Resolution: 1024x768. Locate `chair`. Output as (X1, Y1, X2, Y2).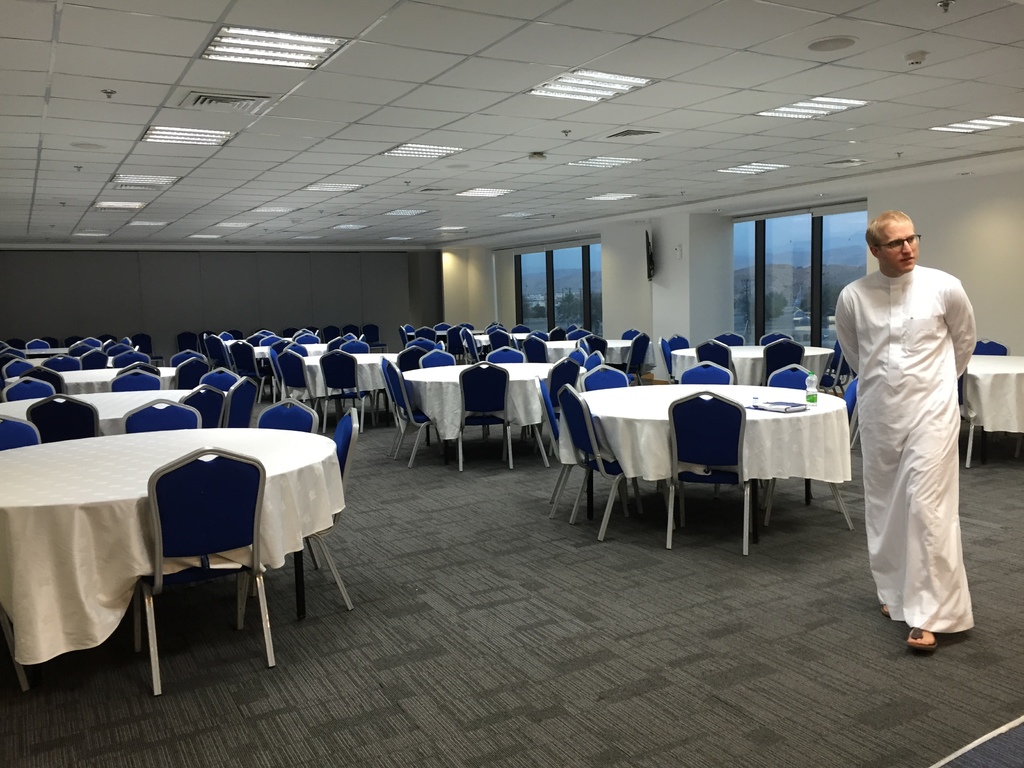
(695, 336, 732, 381).
